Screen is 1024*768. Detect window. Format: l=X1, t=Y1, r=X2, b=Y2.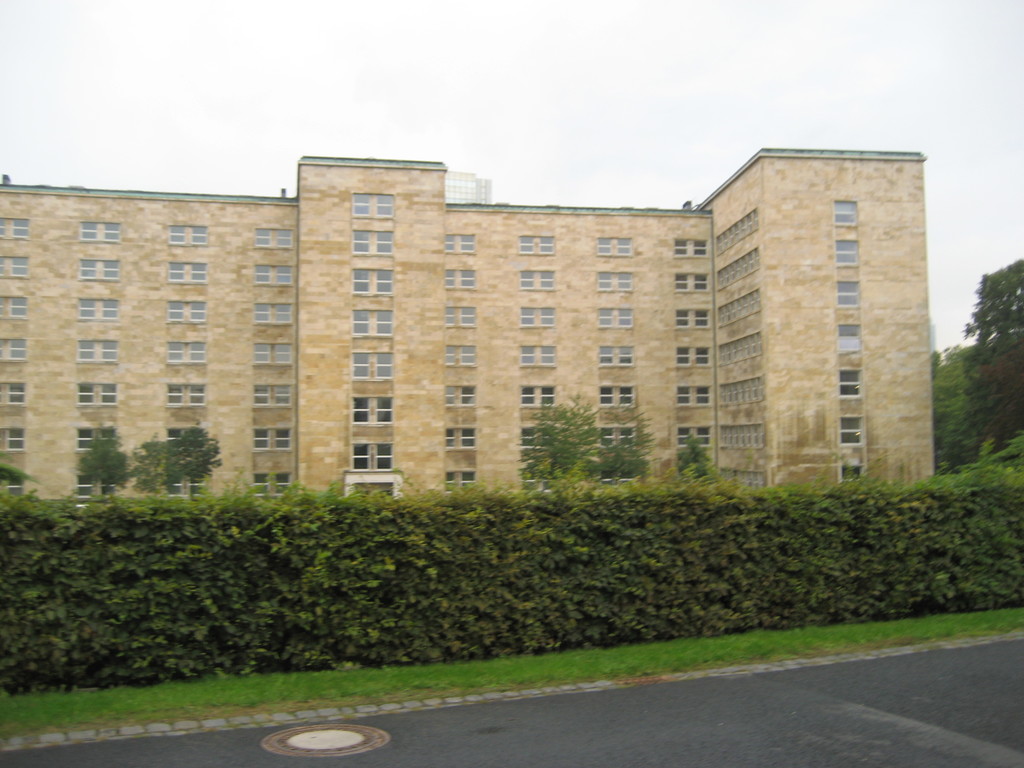
l=80, t=221, r=121, b=245.
